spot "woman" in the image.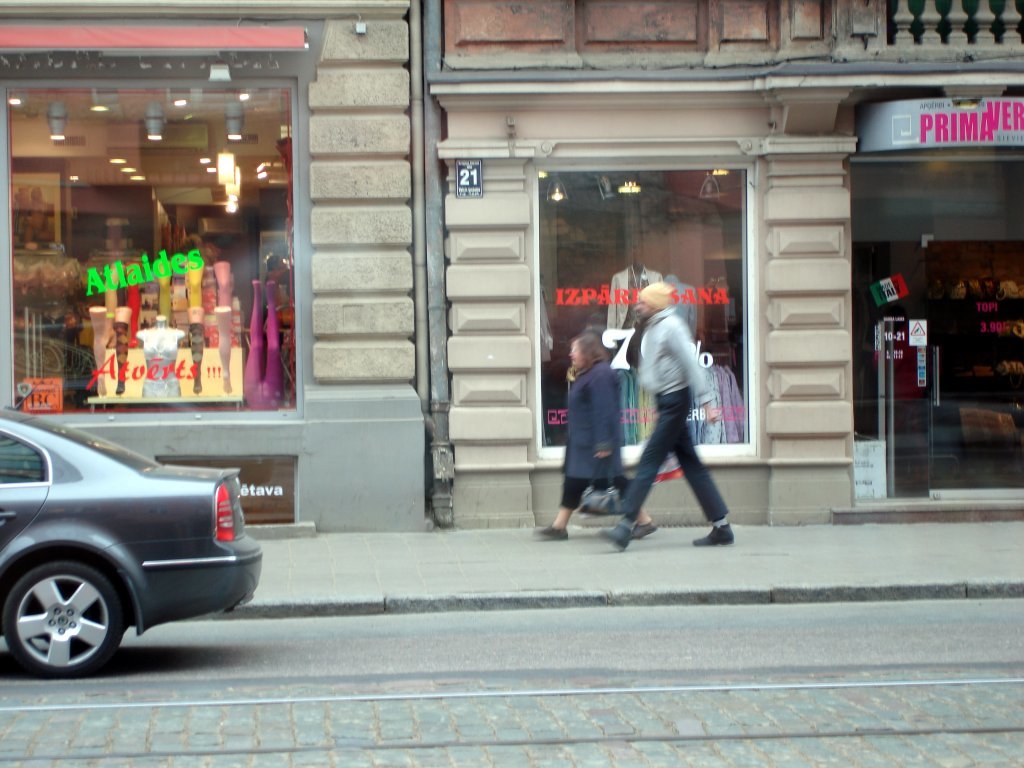
"woman" found at detection(540, 333, 661, 538).
